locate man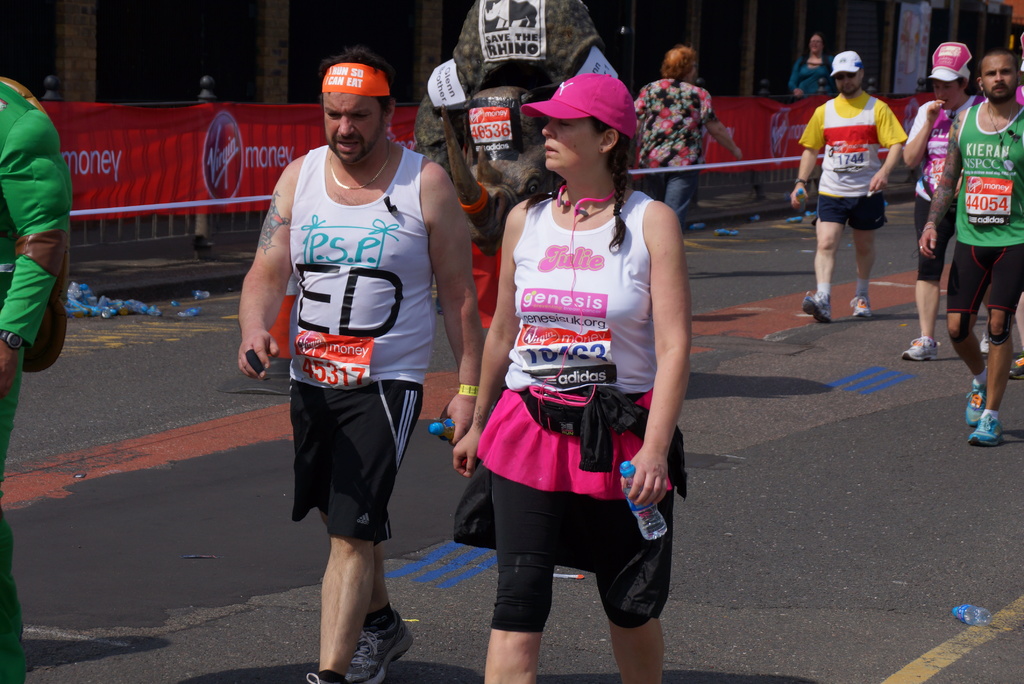
[left=0, top=69, right=67, bottom=683]
